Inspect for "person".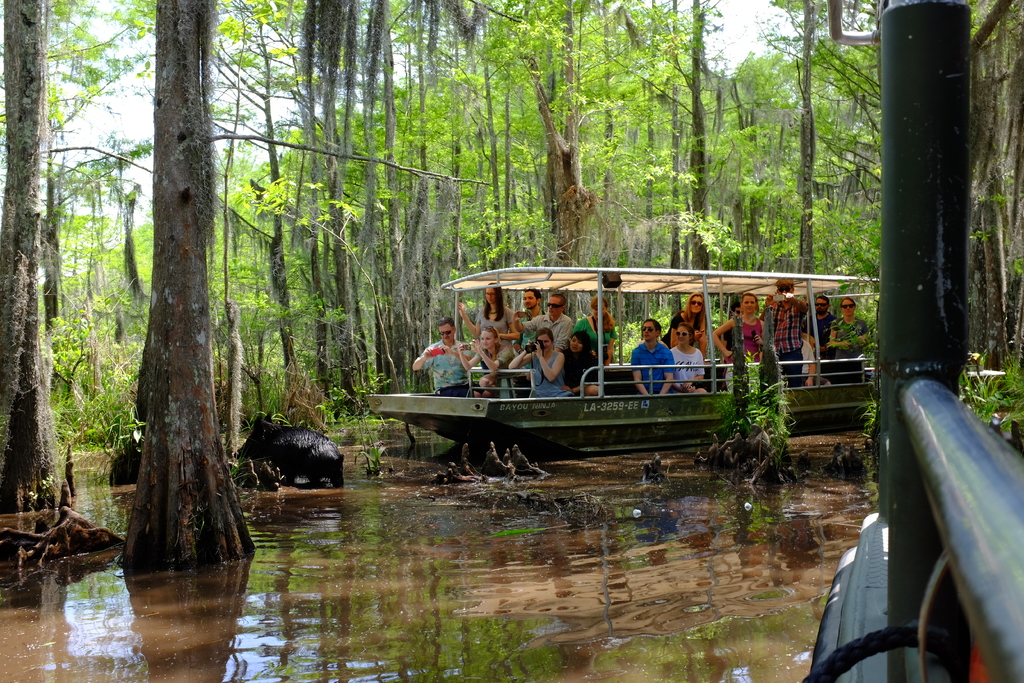
Inspection: locate(827, 295, 872, 386).
